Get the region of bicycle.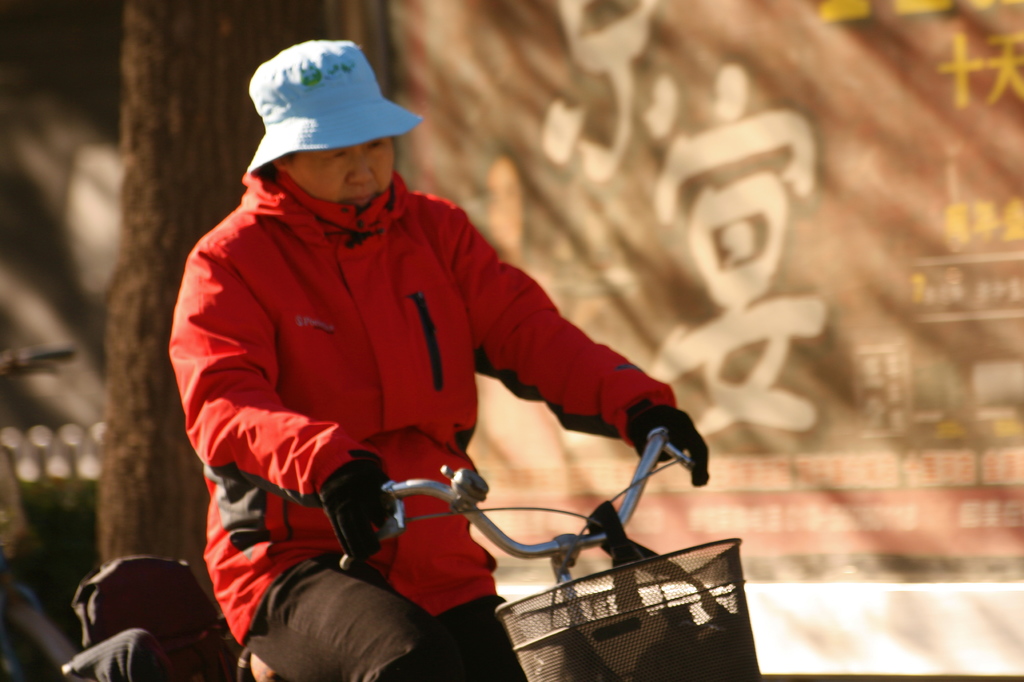
(left=54, top=426, right=742, bottom=681).
